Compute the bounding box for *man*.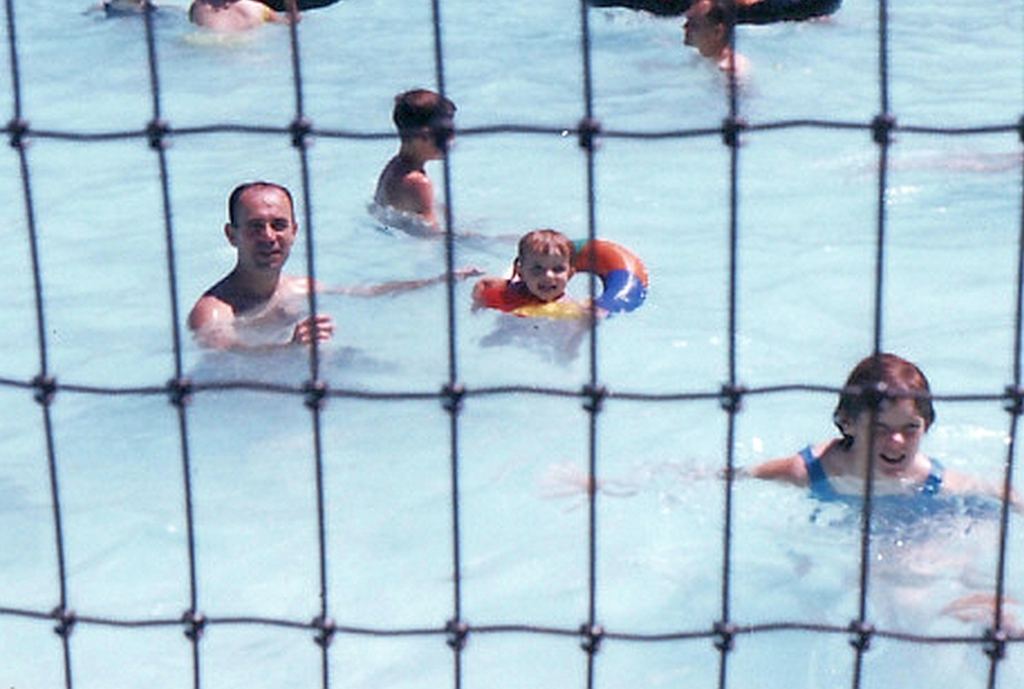
680,0,757,130.
